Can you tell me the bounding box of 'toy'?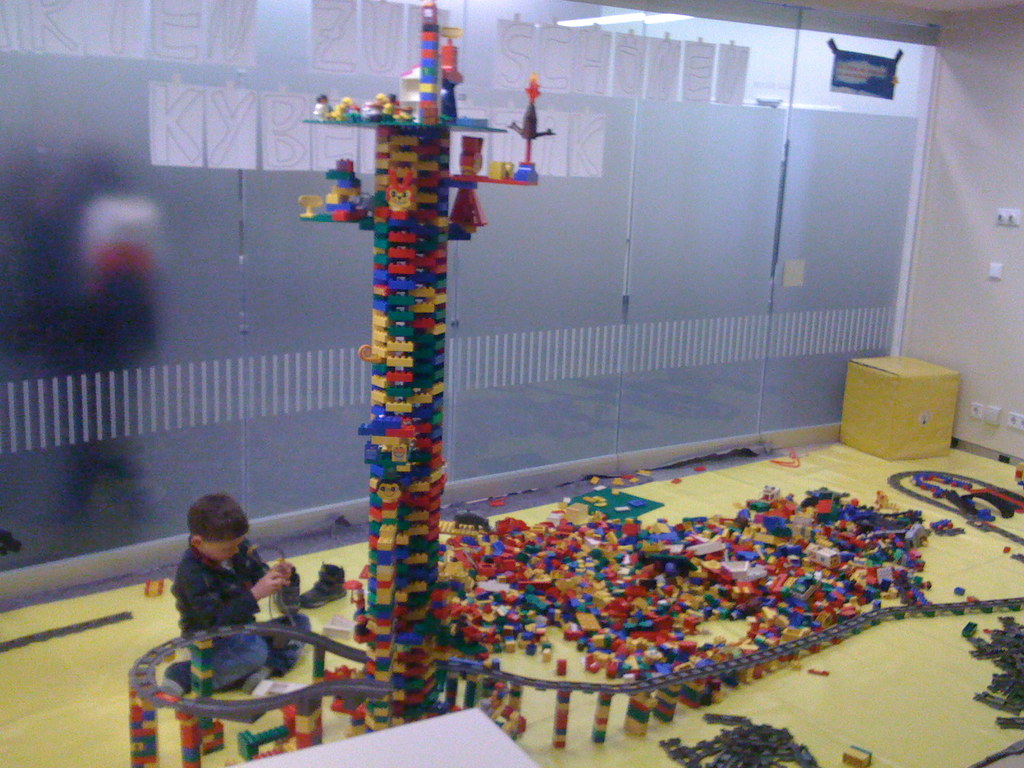
671,477,682,486.
